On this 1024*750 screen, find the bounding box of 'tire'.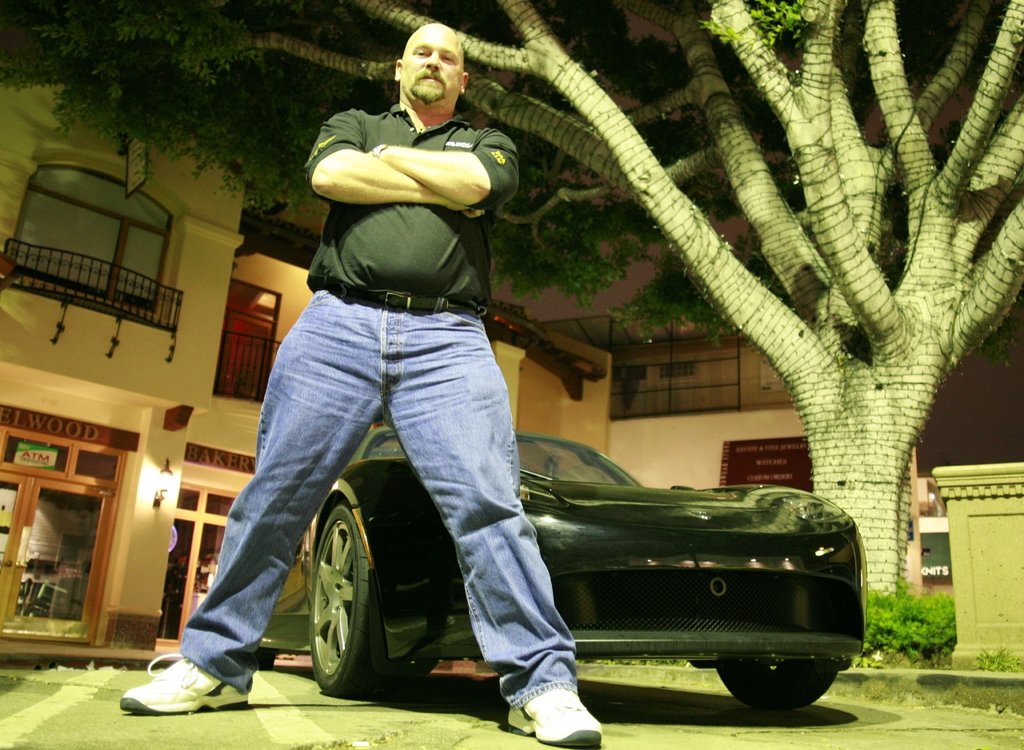
Bounding box: crop(287, 481, 389, 717).
